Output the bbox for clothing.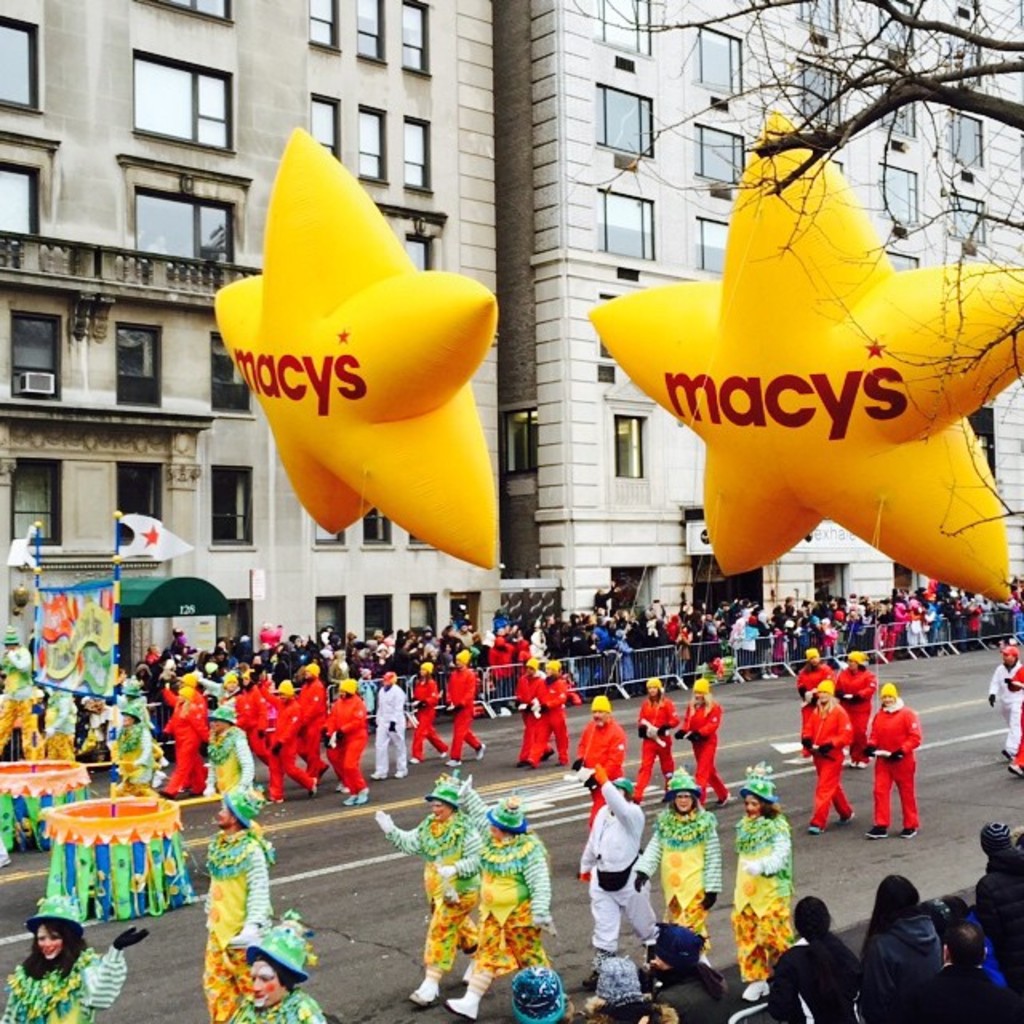
<region>2, 947, 93, 1022</region>.
